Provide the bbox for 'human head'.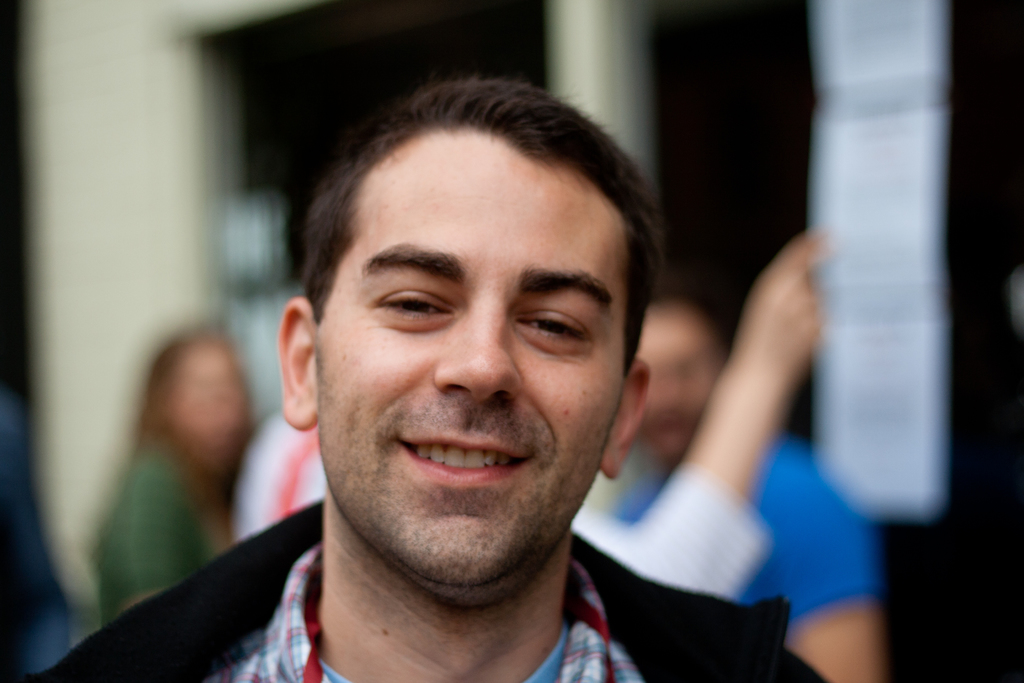
252, 71, 659, 597.
